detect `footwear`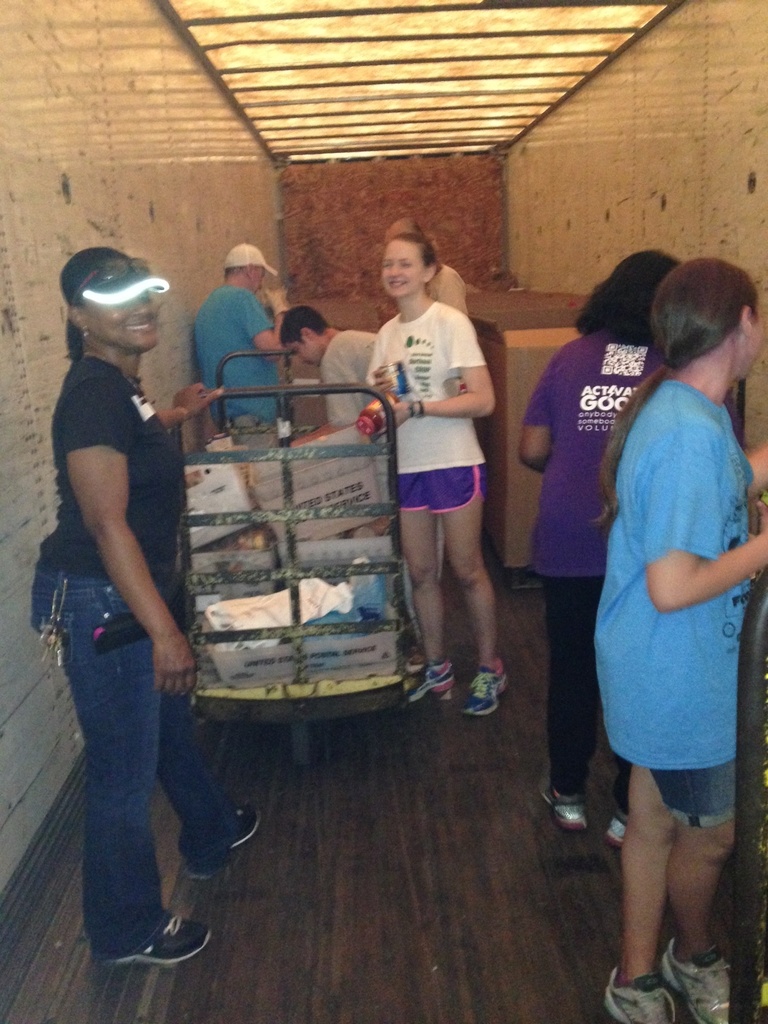
box(539, 775, 588, 828)
